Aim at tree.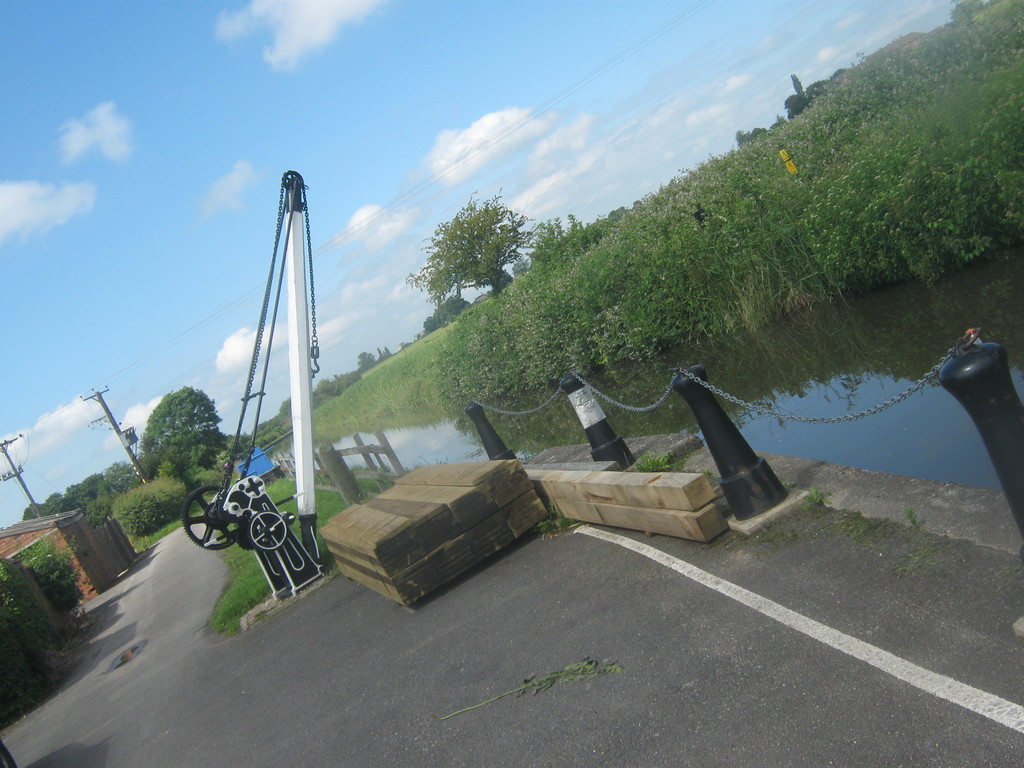
Aimed at {"left": 408, "top": 188, "right": 540, "bottom": 307}.
